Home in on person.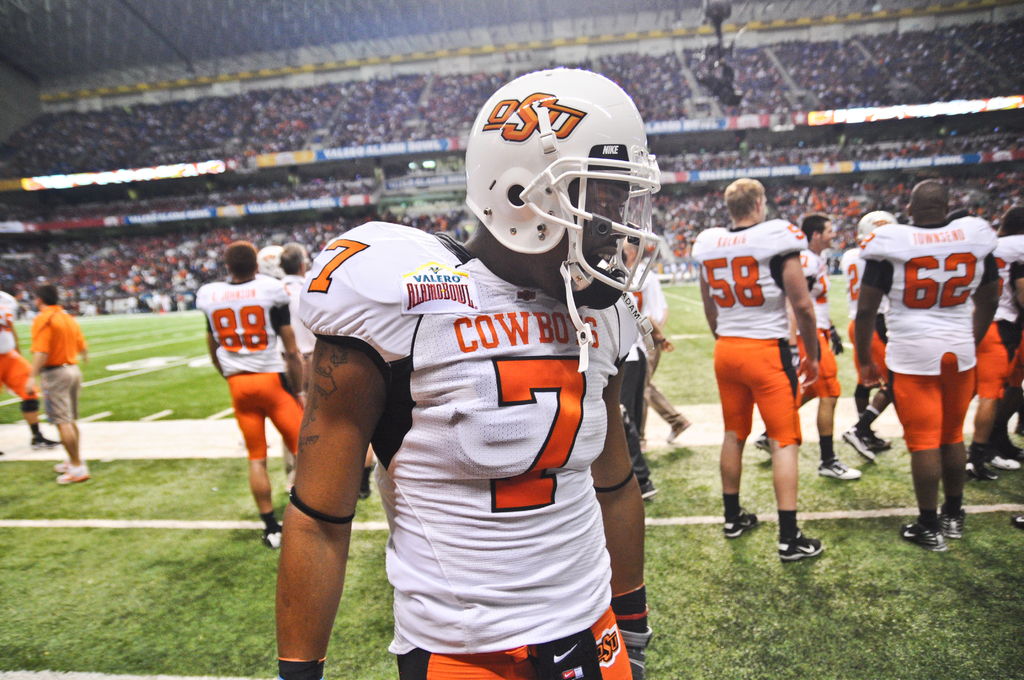
Homed in at detection(280, 65, 657, 679).
